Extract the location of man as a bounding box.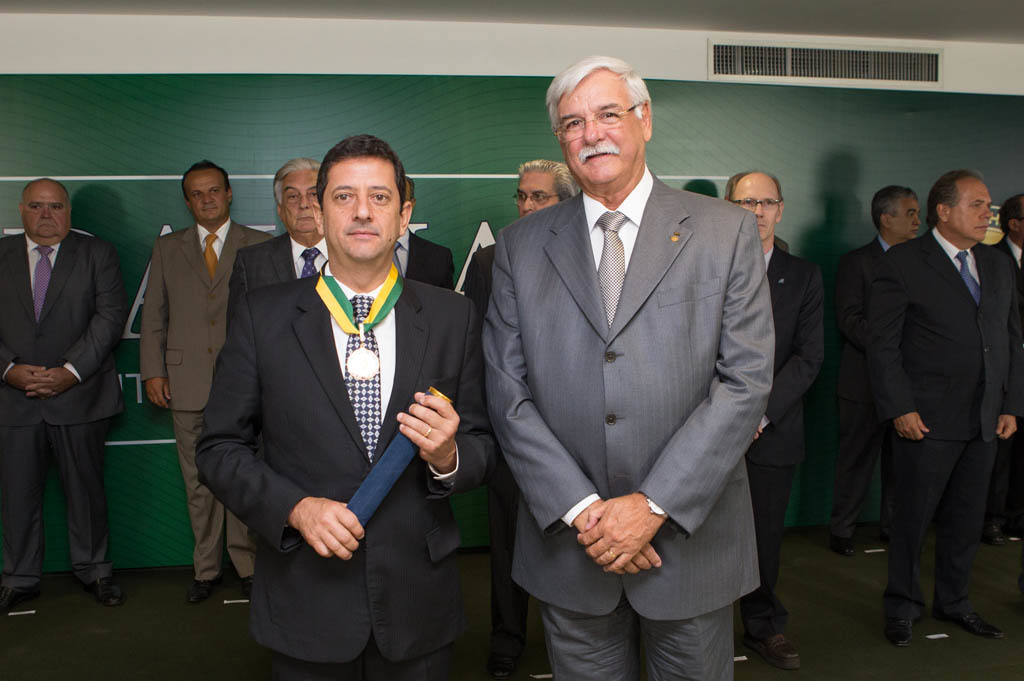
pyautogui.locateOnScreen(464, 155, 587, 320).
